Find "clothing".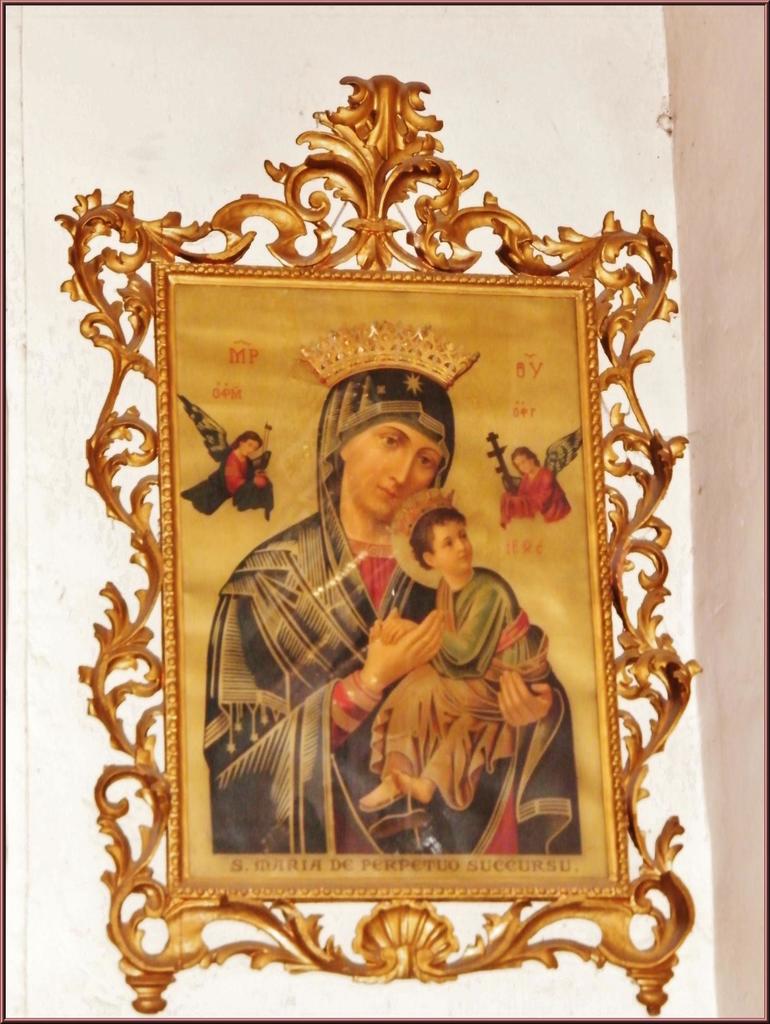
crop(200, 507, 584, 860).
